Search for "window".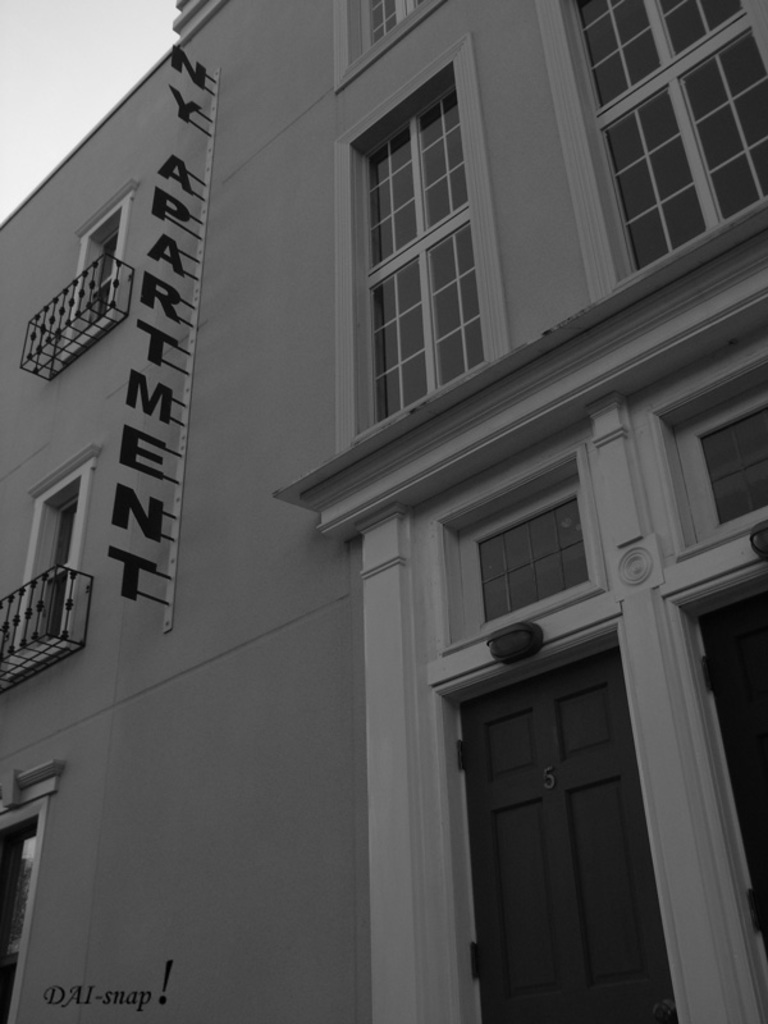
Found at 346, 40, 503, 421.
